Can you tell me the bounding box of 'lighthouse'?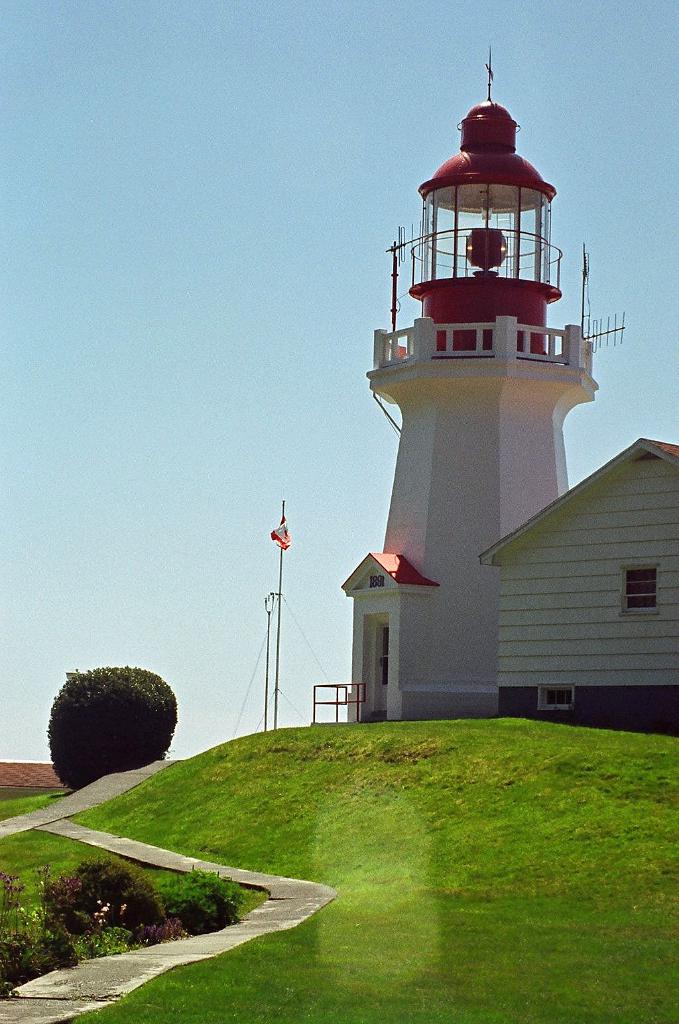
locate(311, 52, 627, 714).
